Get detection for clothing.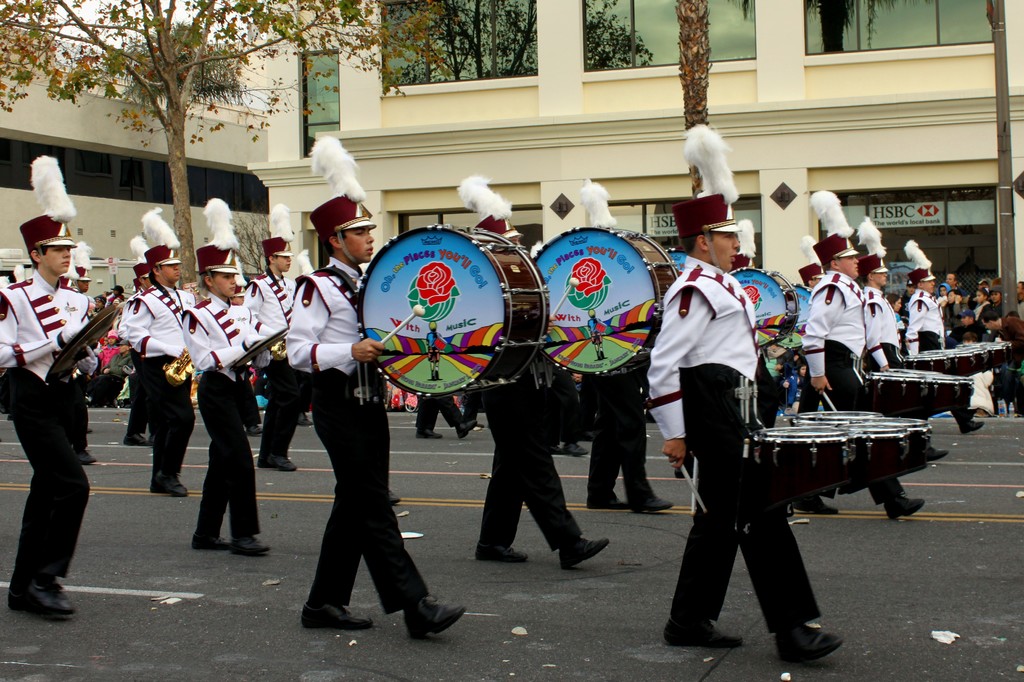
Detection: Rect(908, 283, 943, 356).
